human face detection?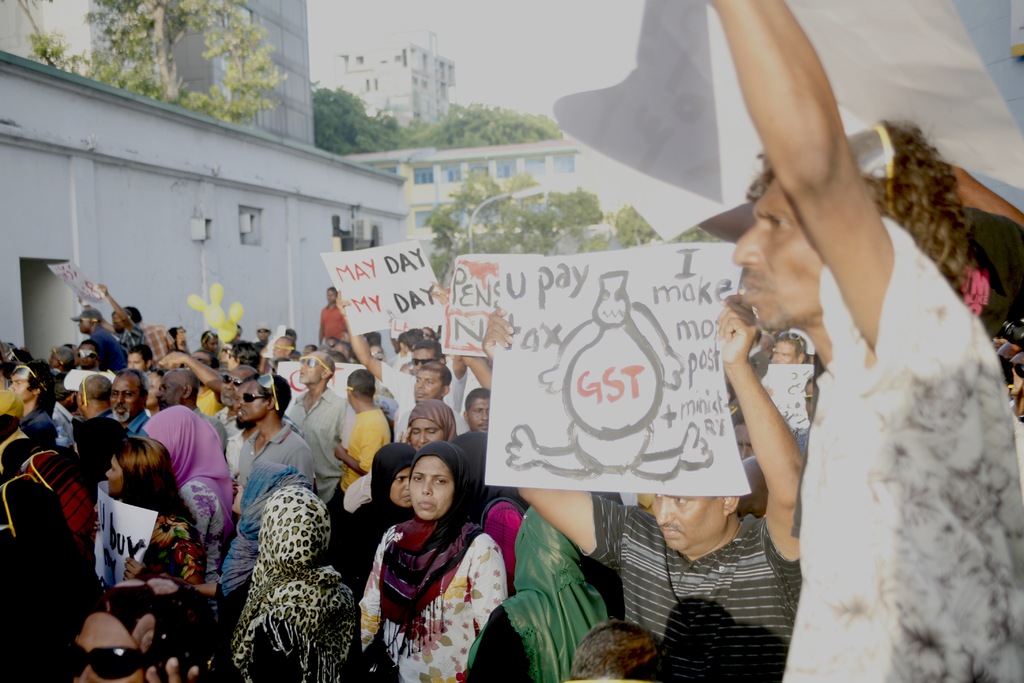
BBox(217, 362, 255, 407)
